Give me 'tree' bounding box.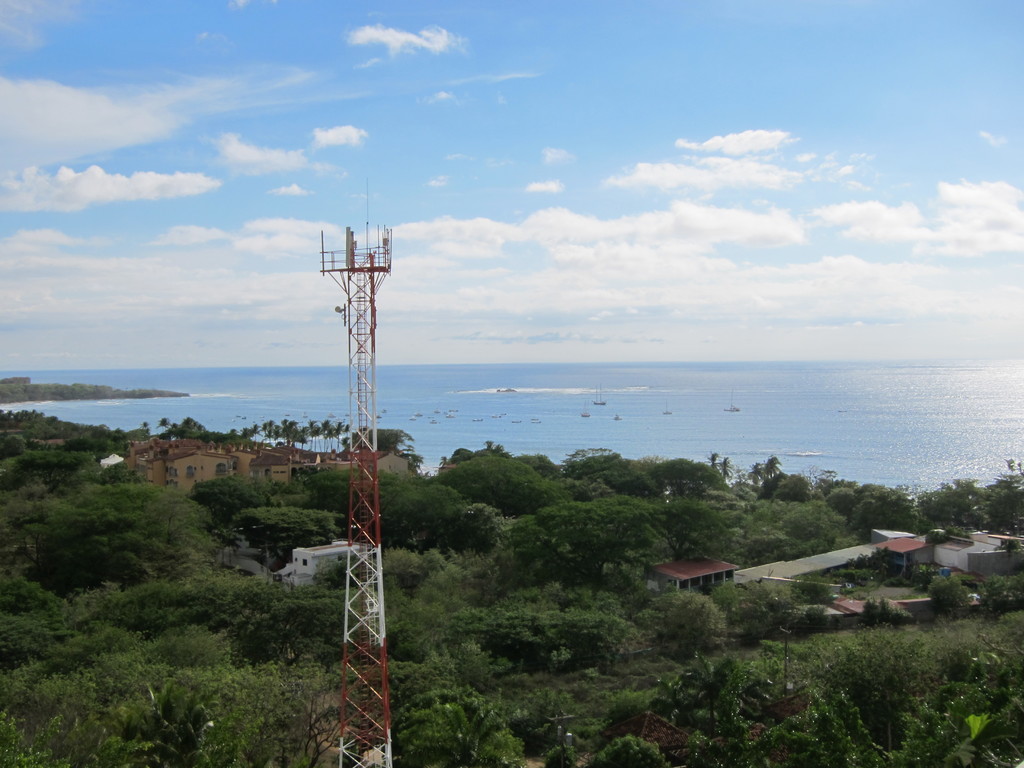
bbox(746, 459, 763, 484).
